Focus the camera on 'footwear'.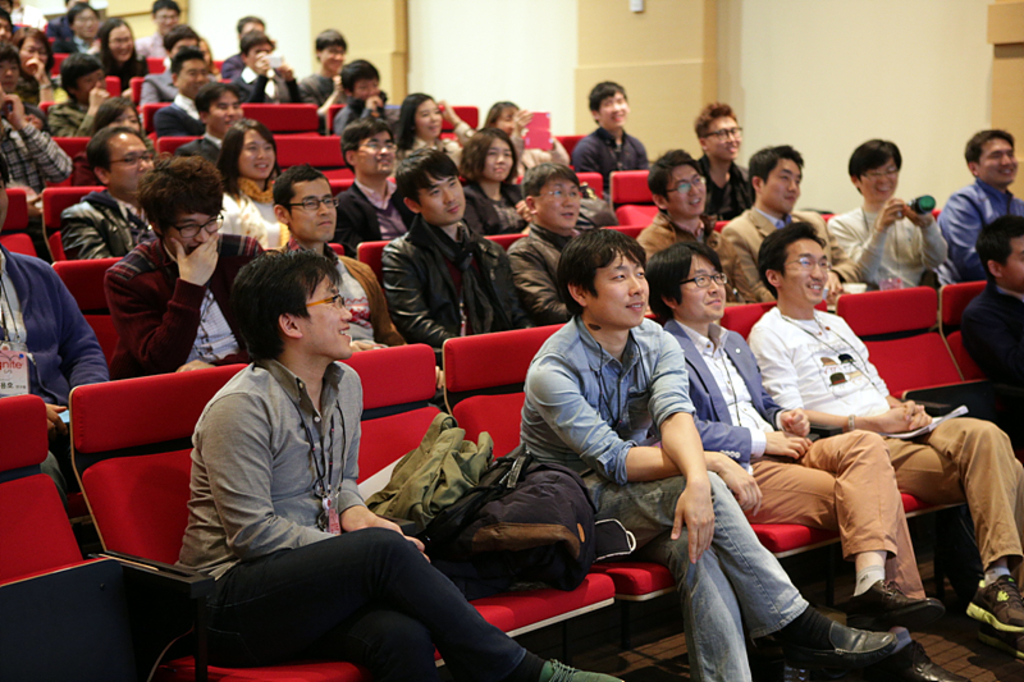
Focus region: (893, 642, 964, 681).
